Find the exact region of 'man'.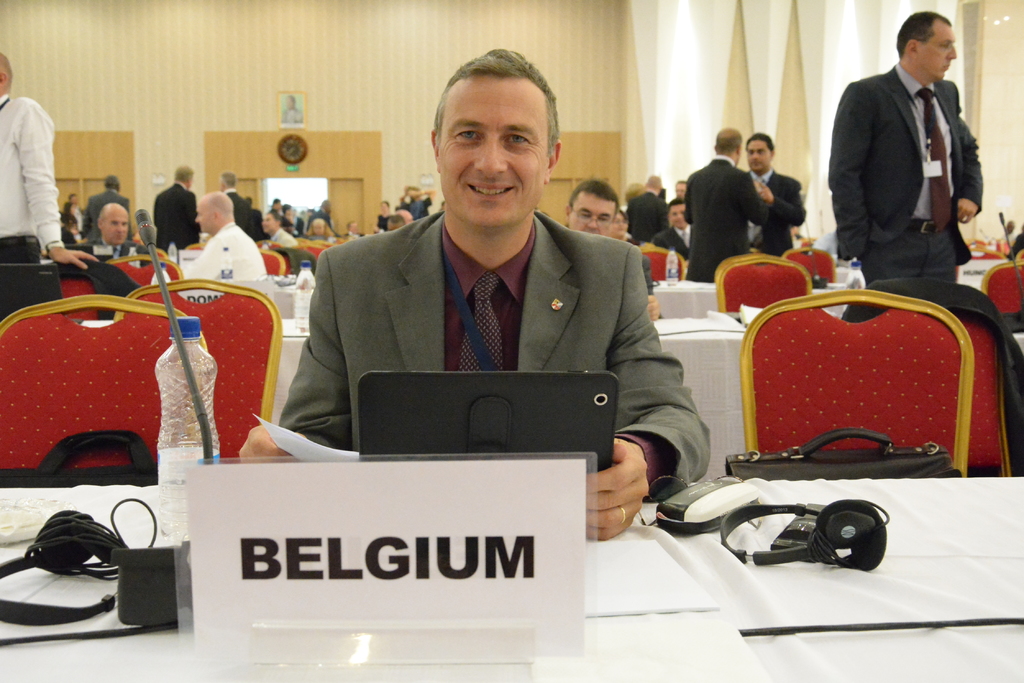
Exact region: 83:202:151:271.
